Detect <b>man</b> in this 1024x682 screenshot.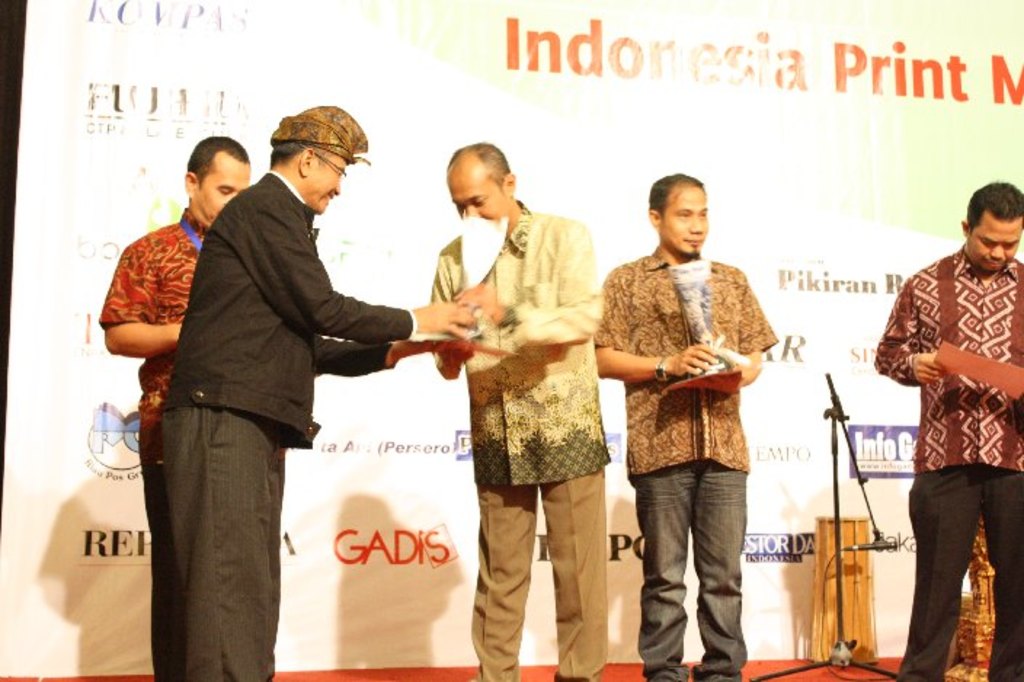
Detection: [x1=99, y1=137, x2=252, y2=681].
